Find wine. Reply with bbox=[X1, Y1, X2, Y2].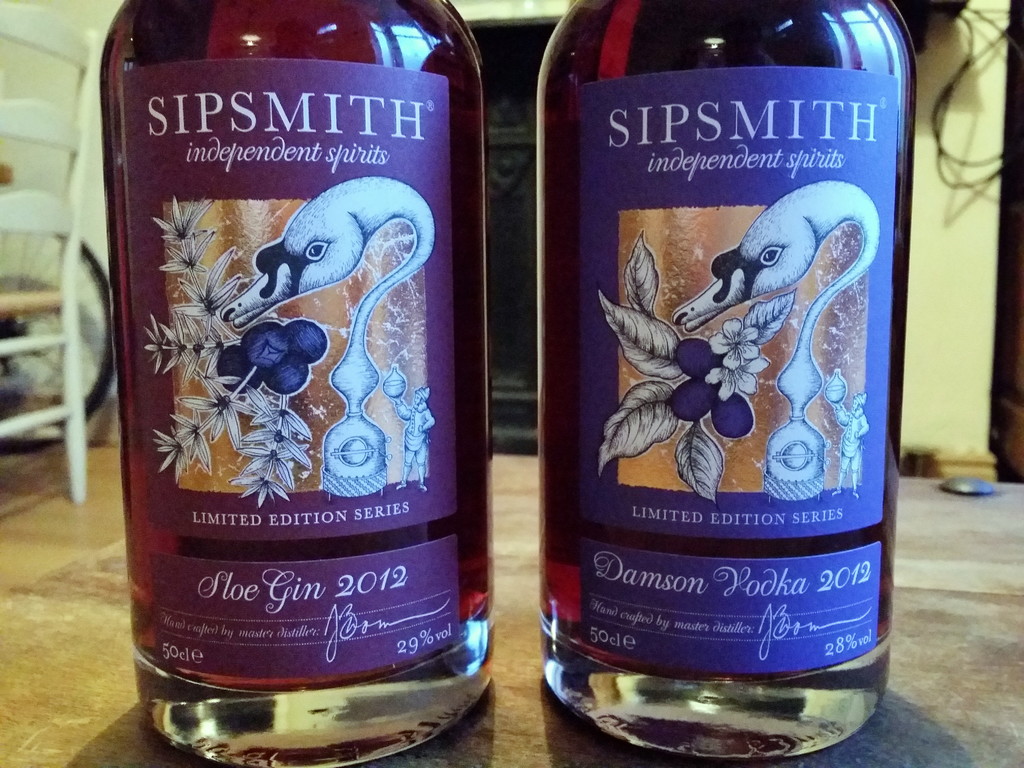
bbox=[527, 0, 923, 760].
